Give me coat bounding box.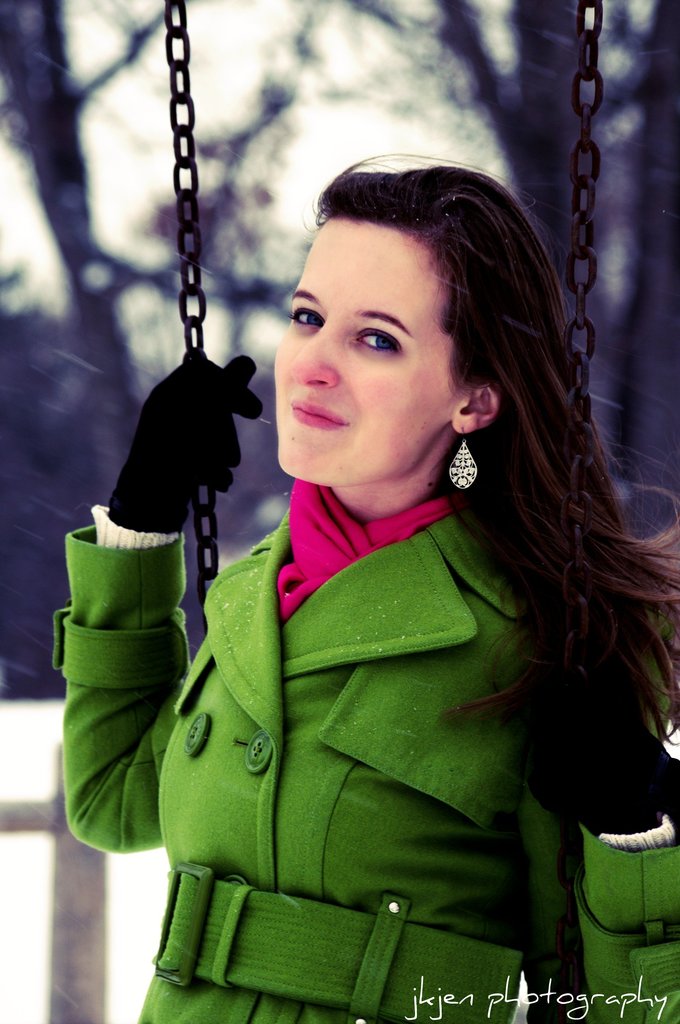
left=161, top=459, right=590, bottom=1012.
